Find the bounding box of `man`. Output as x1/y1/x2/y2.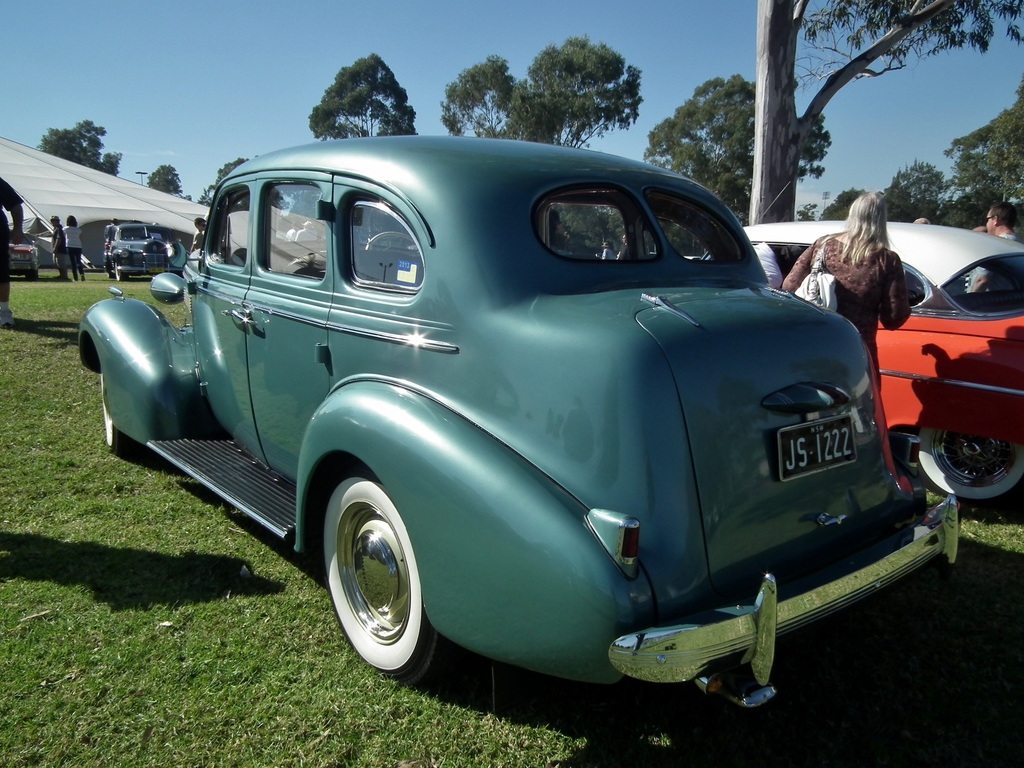
104/218/117/246.
